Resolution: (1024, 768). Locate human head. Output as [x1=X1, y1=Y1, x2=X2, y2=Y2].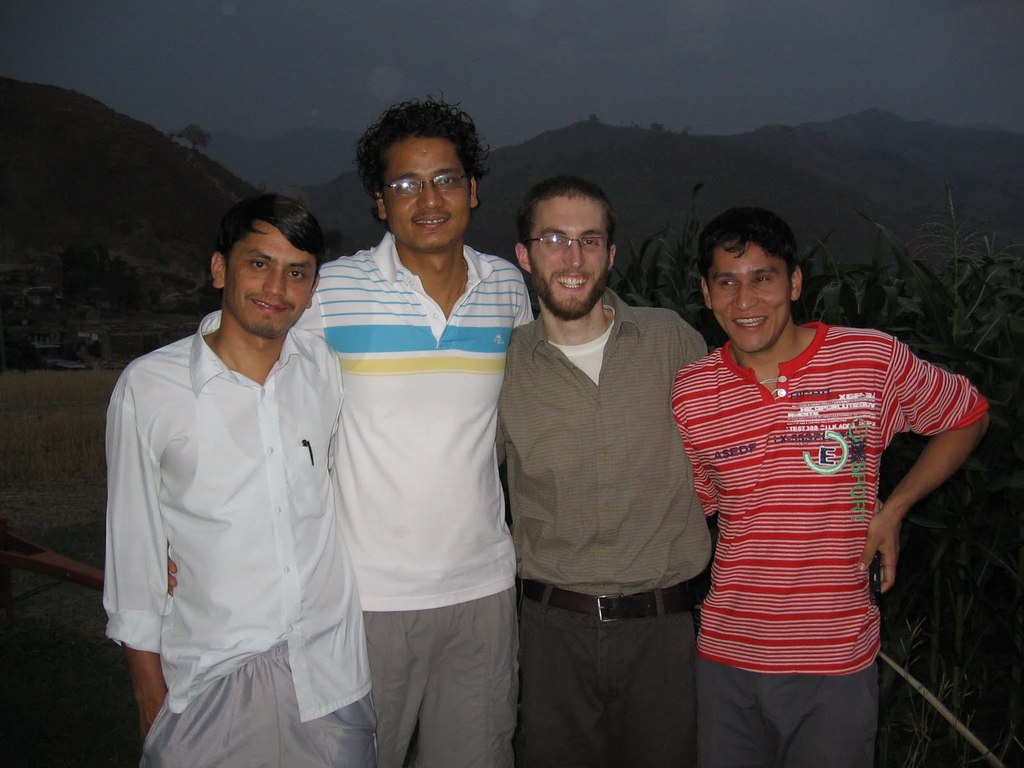
[x1=196, y1=180, x2=328, y2=343].
